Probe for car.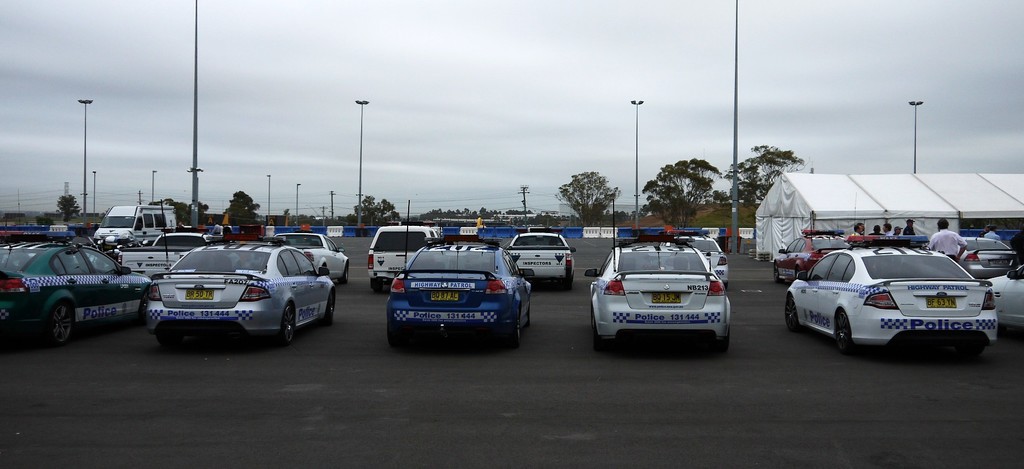
Probe result: select_region(118, 227, 211, 277).
